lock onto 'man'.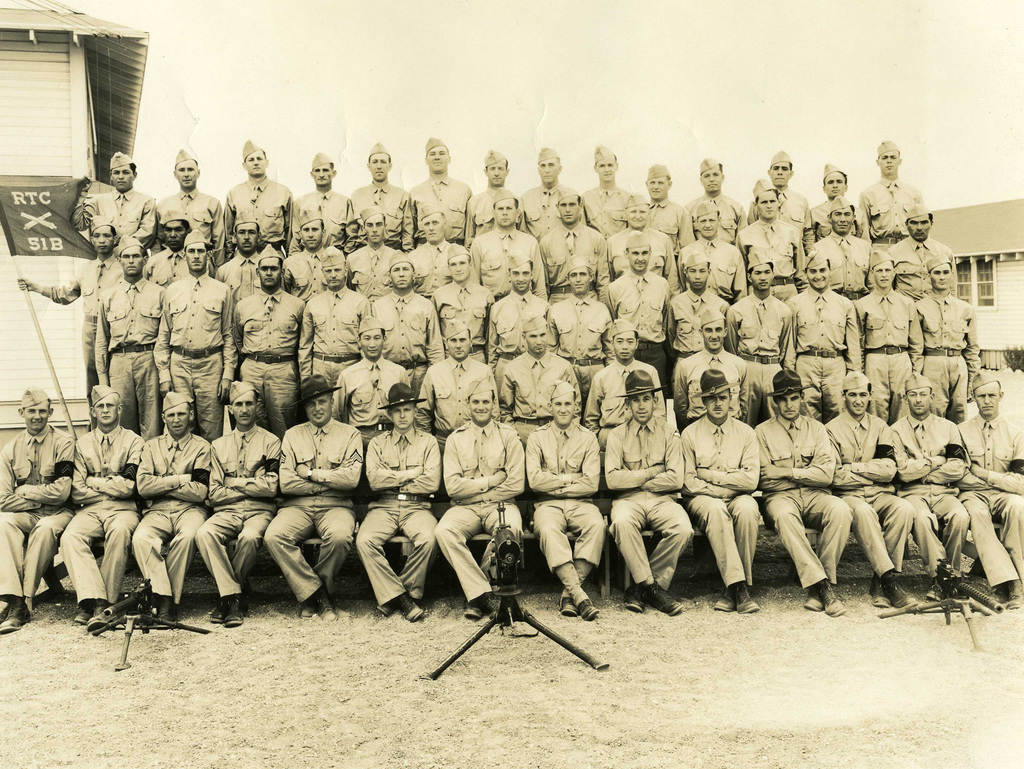
Locked: select_region(687, 156, 742, 227).
